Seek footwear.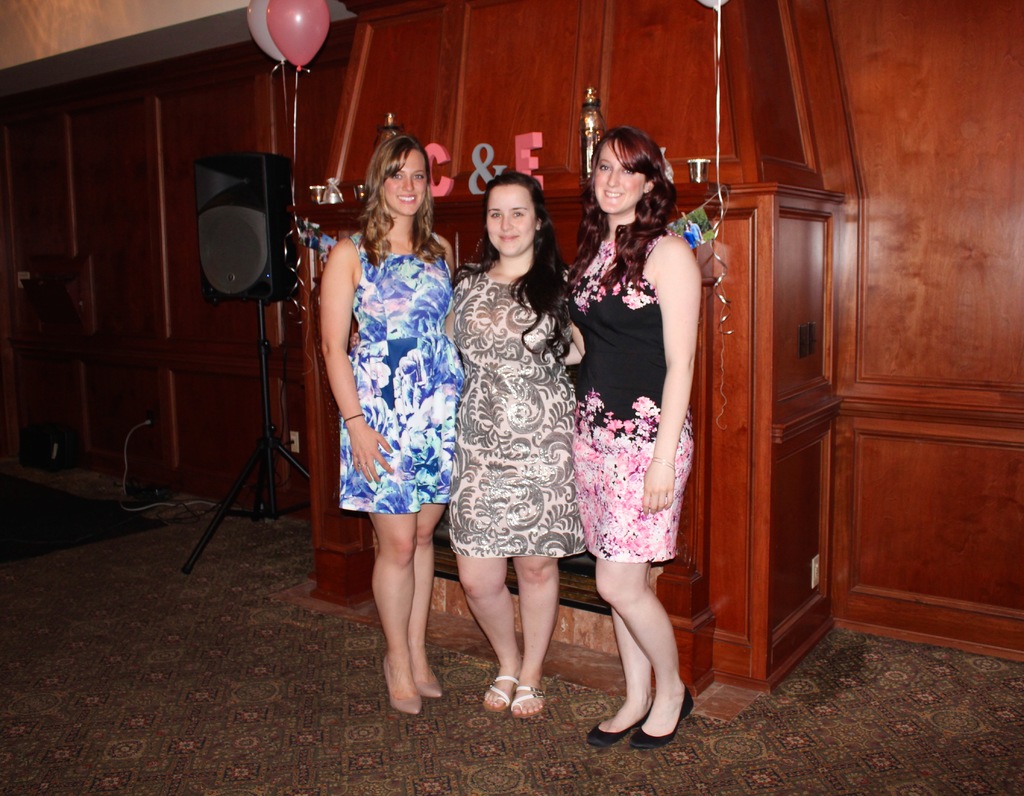
Rect(415, 680, 444, 698).
